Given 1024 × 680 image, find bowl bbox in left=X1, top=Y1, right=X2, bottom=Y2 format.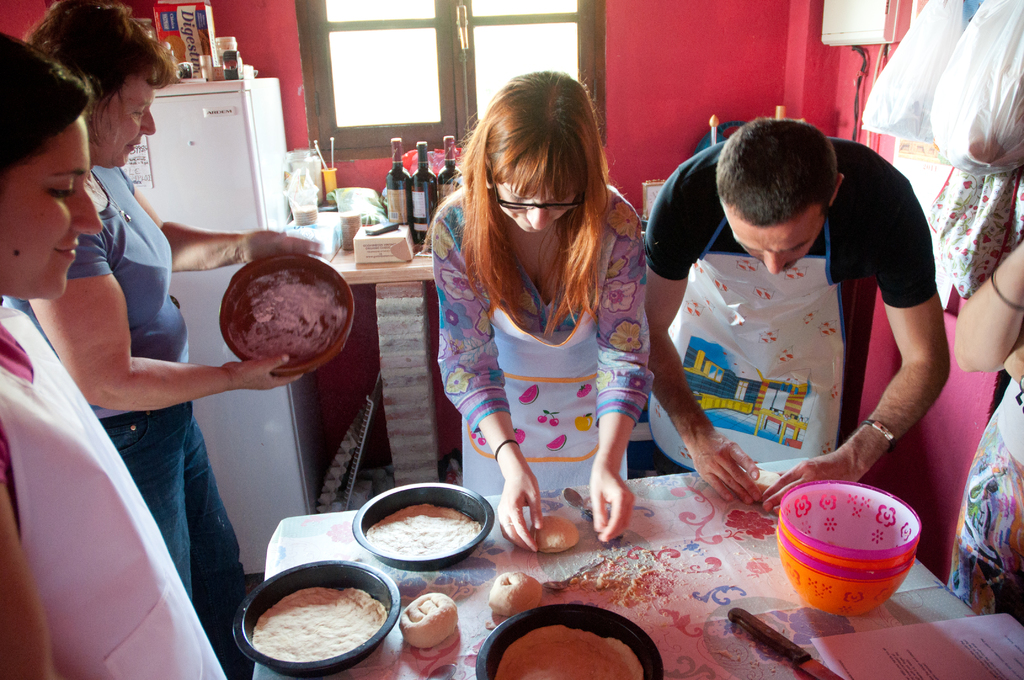
left=776, top=530, right=918, bottom=618.
